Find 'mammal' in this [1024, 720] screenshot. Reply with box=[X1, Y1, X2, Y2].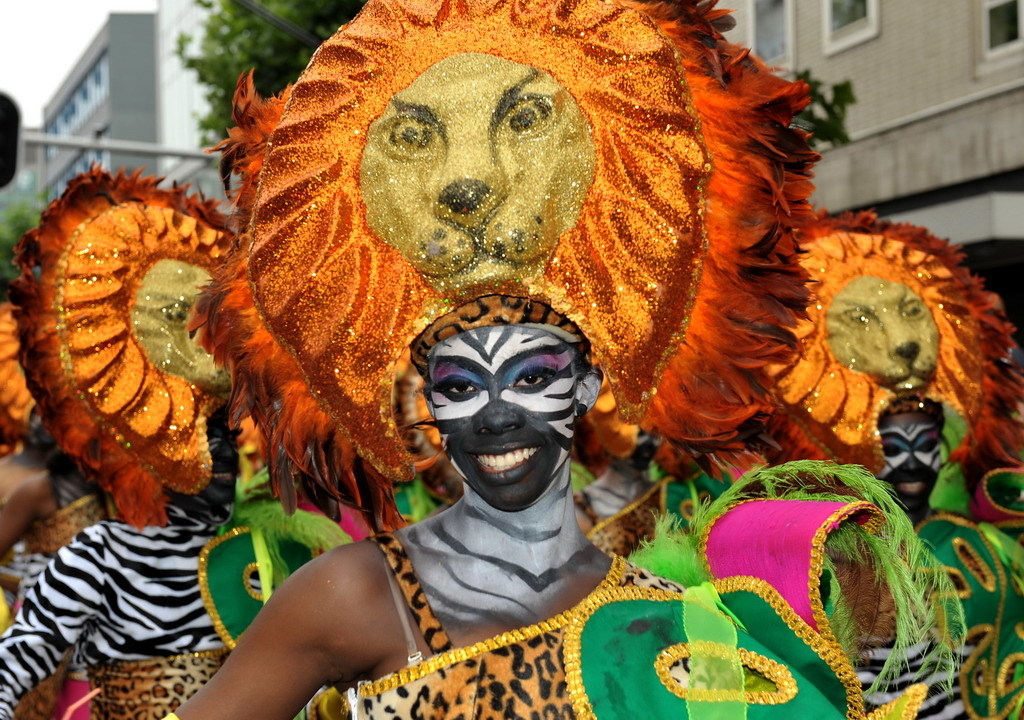
box=[0, 161, 271, 719].
